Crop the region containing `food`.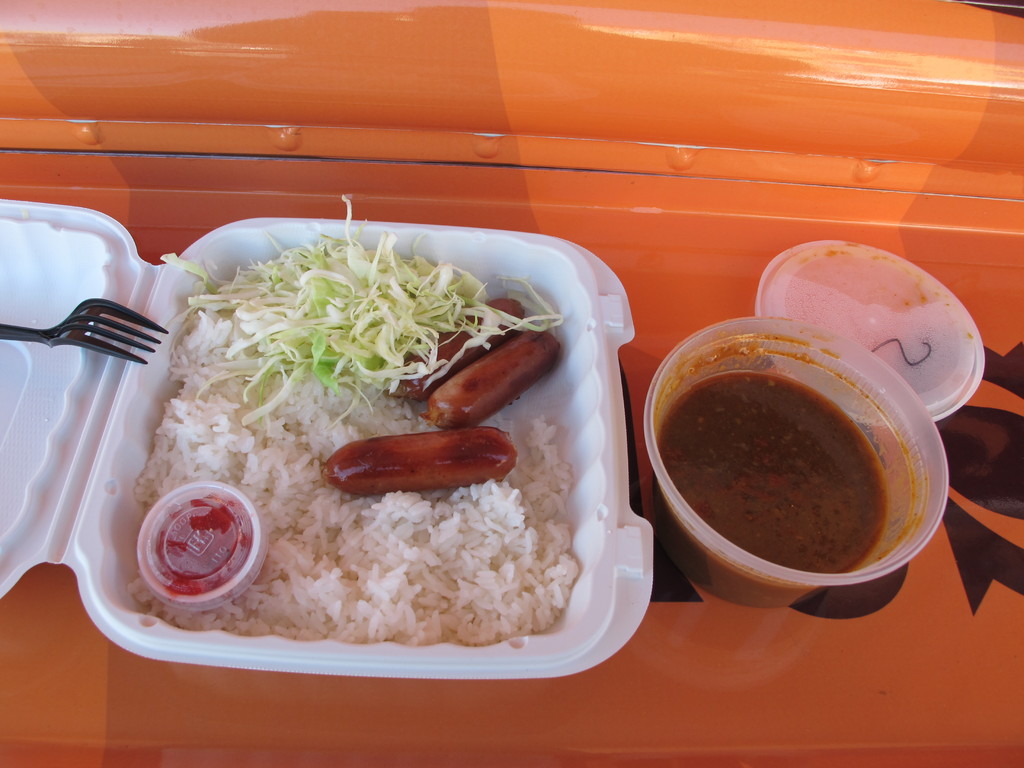
Crop region: [left=158, top=191, right=584, bottom=648].
